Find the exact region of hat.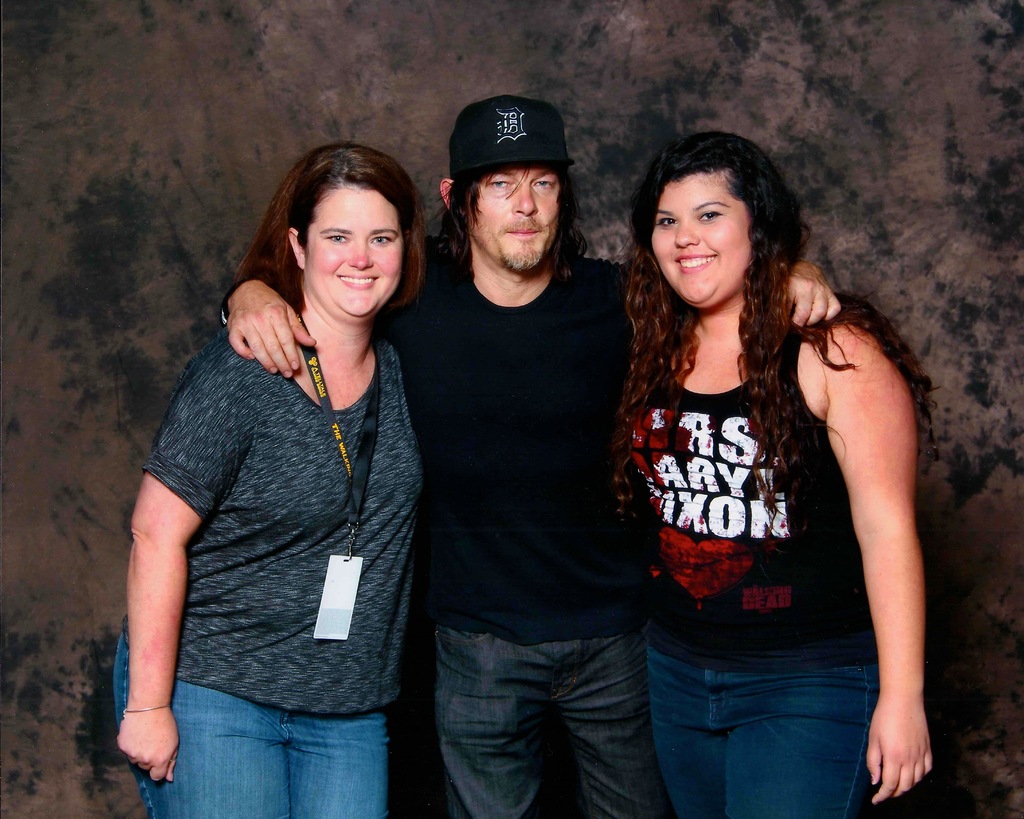
Exact region: box(438, 96, 580, 191).
